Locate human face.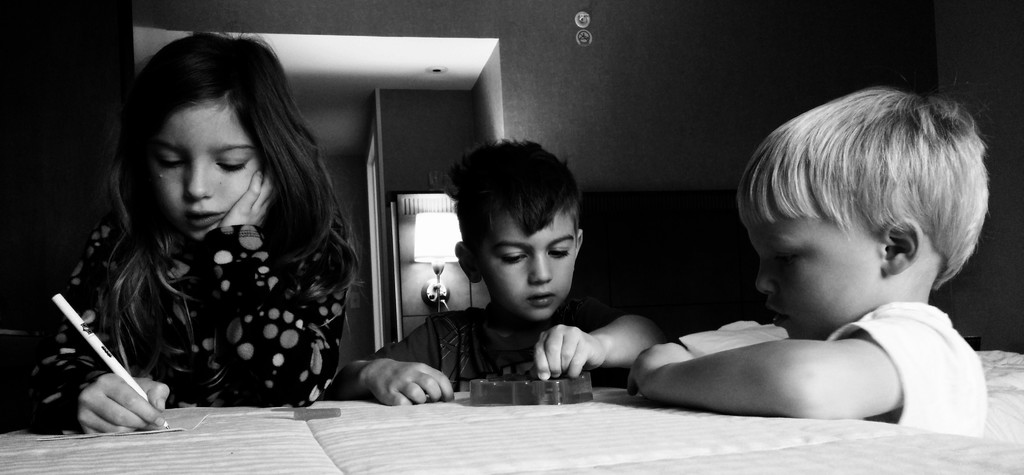
Bounding box: locate(479, 204, 575, 321).
